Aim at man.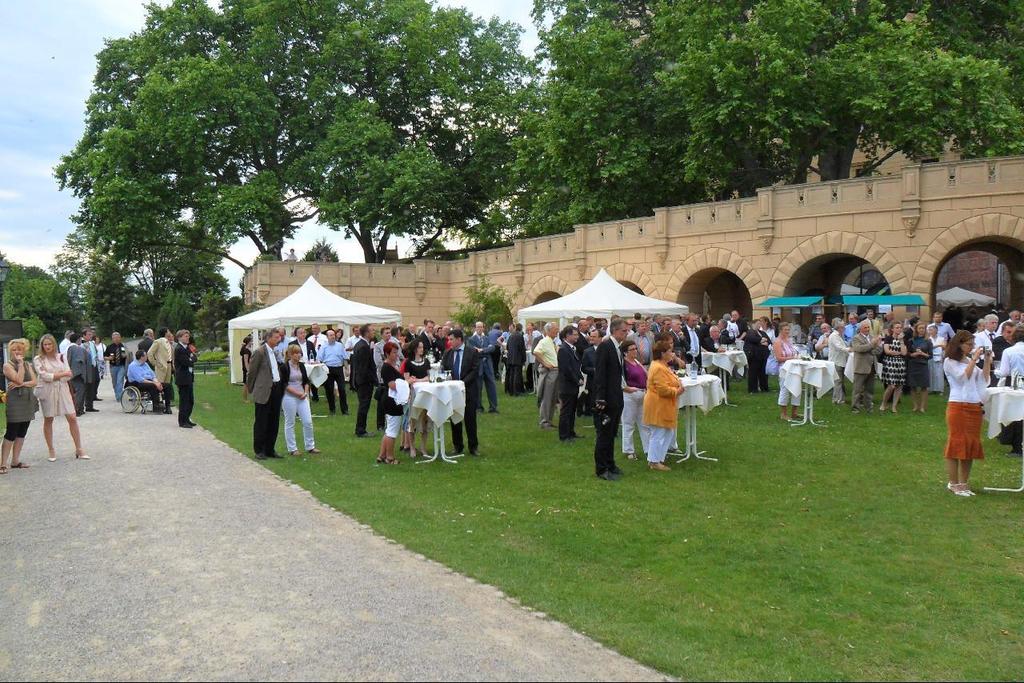
Aimed at [630,322,653,362].
